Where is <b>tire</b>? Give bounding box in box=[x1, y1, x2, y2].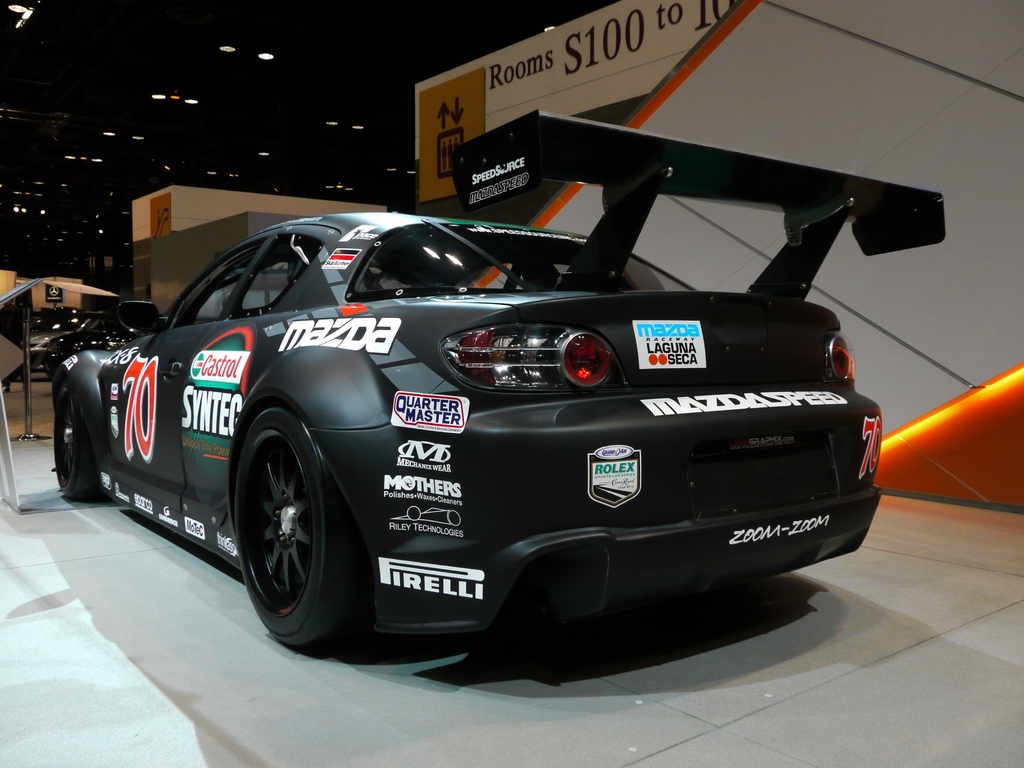
box=[44, 347, 62, 381].
